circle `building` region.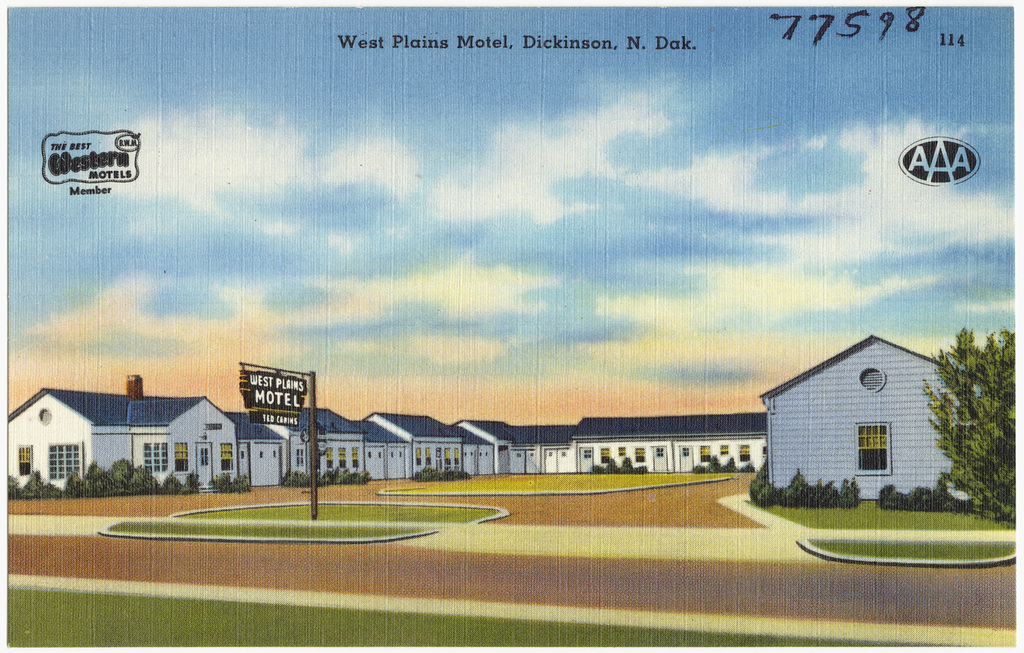
Region: Rect(271, 403, 362, 480).
